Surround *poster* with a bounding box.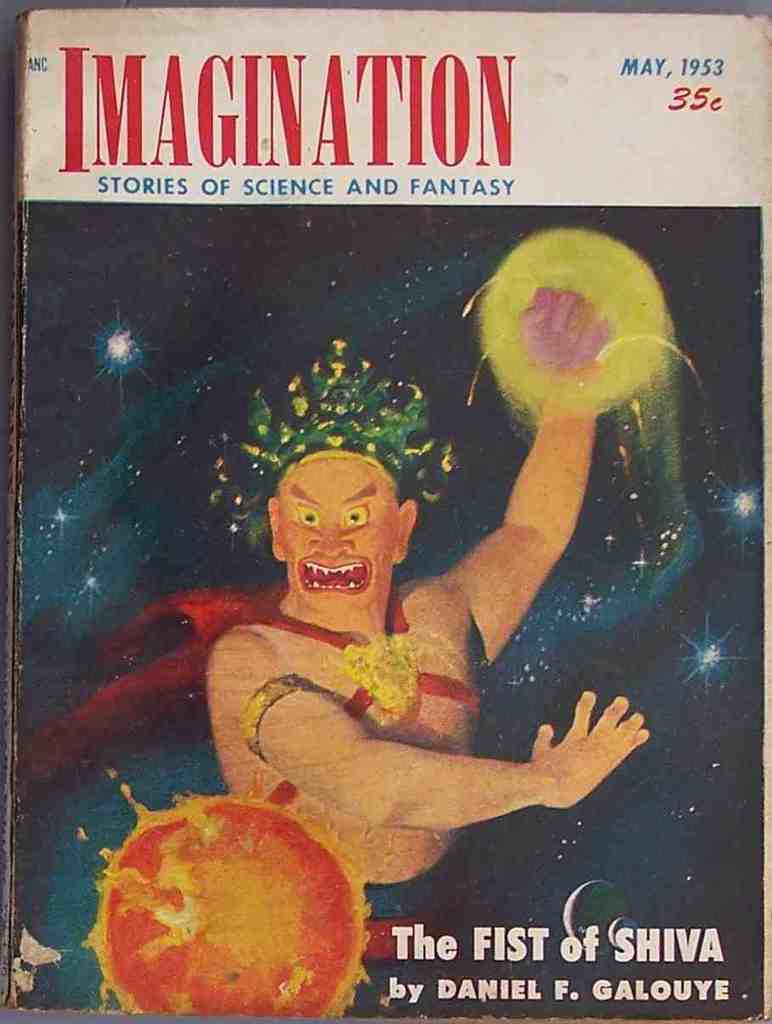
bbox(0, 0, 771, 1023).
